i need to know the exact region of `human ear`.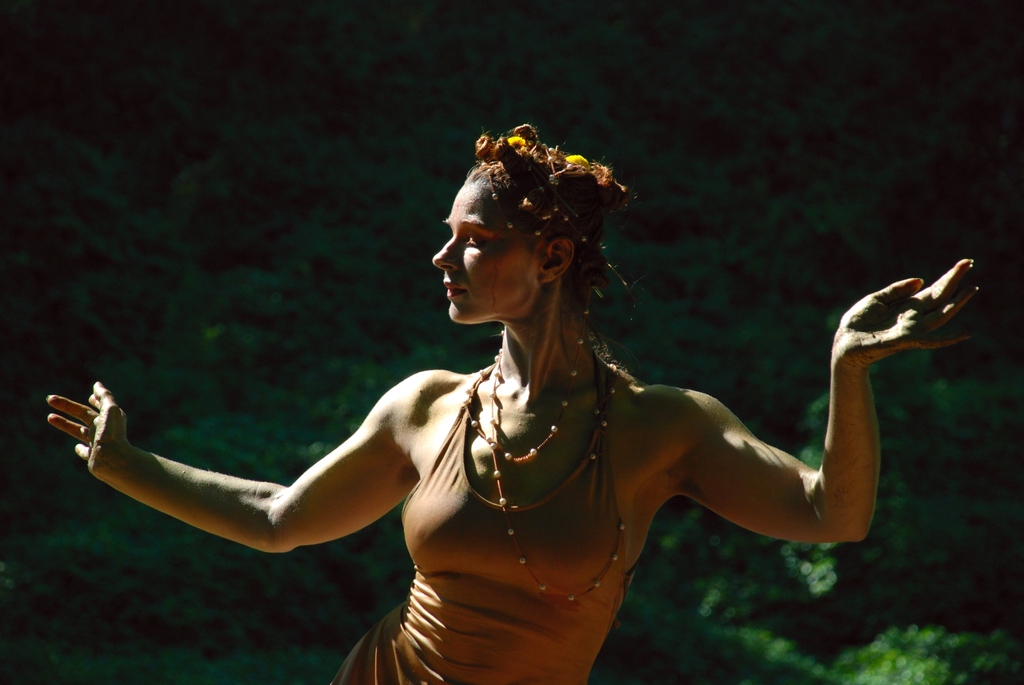
Region: detection(538, 239, 572, 280).
